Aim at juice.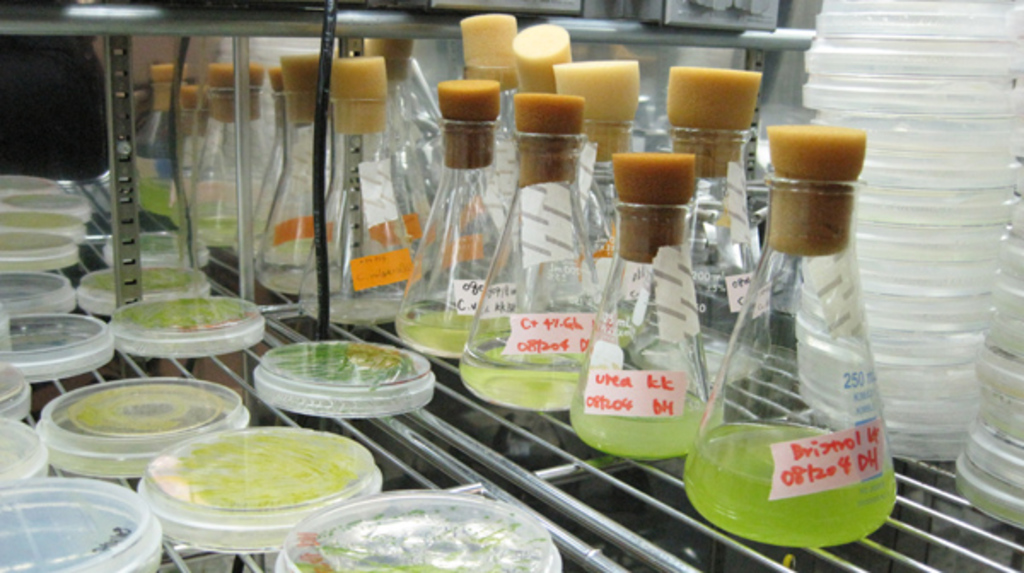
Aimed at pyautogui.locateOnScreen(691, 406, 905, 537).
